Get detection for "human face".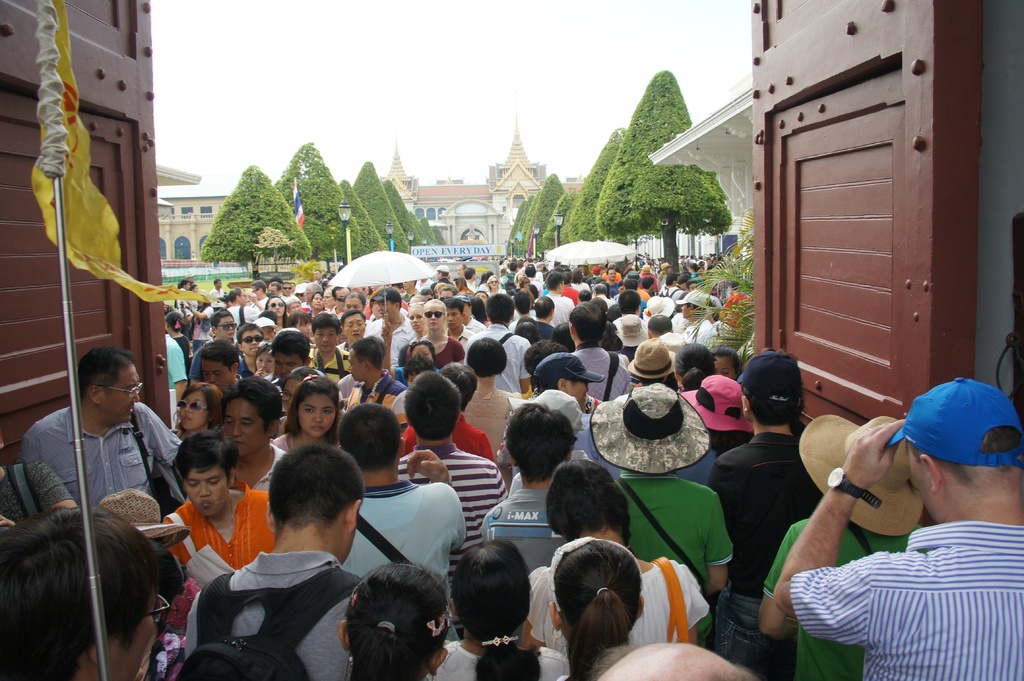
Detection: 688/282/698/289.
